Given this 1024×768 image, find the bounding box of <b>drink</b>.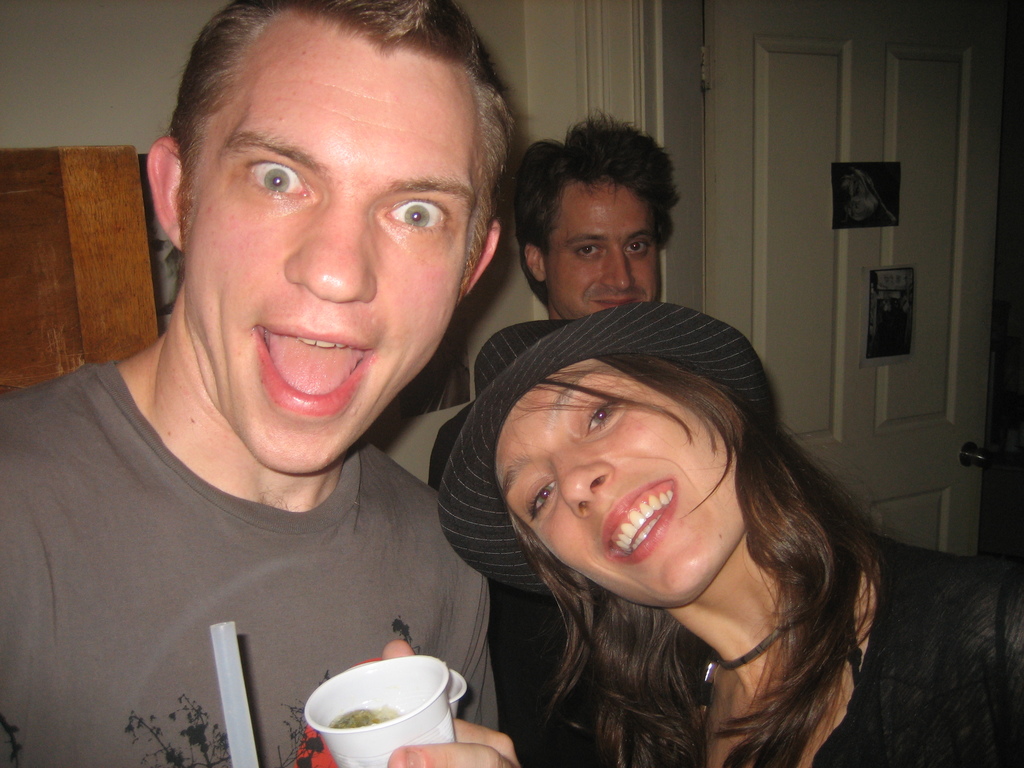
<bbox>325, 701, 414, 731</bbox>.
